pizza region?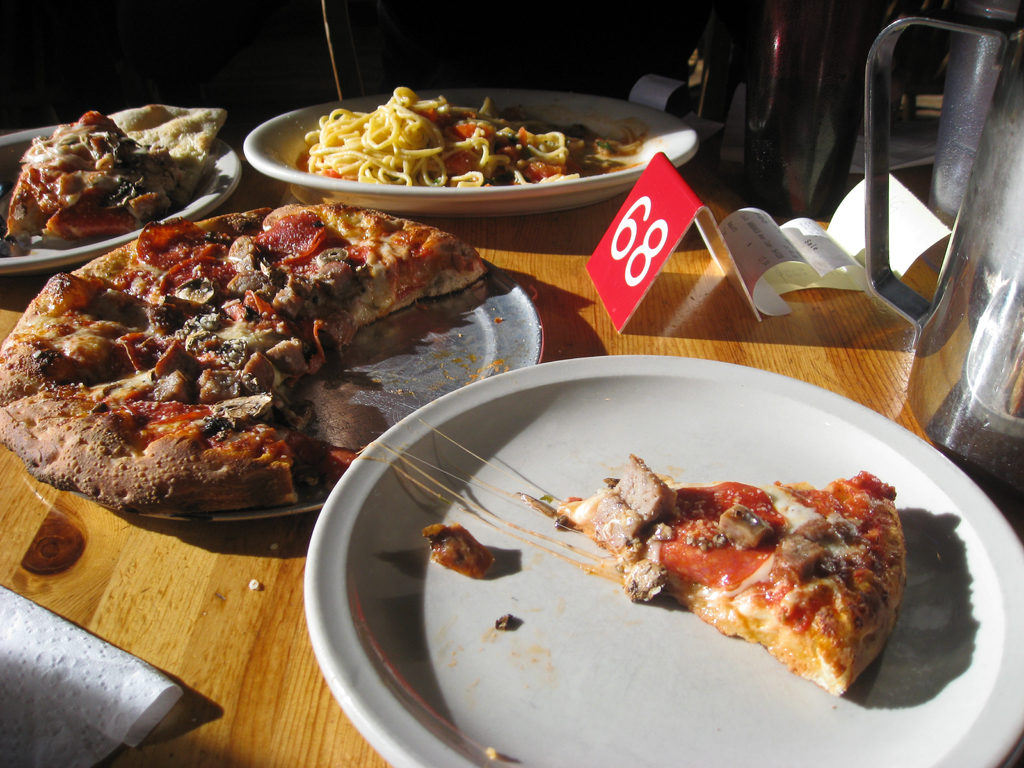
[0,197,480,513]
